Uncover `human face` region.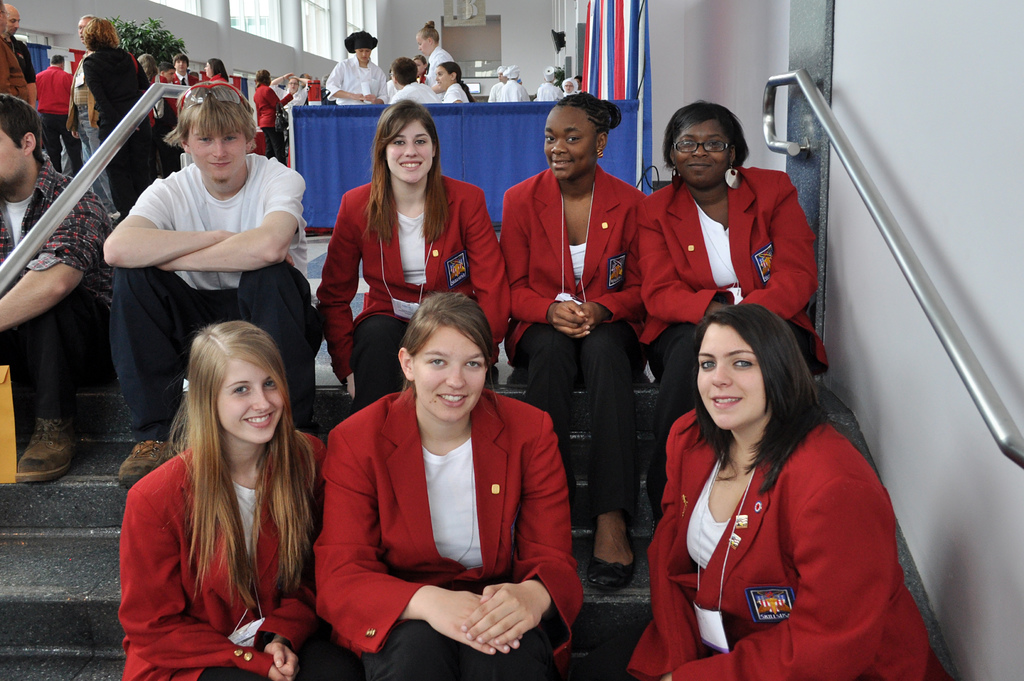
Uncovered: 220, 361, 283, 445.
